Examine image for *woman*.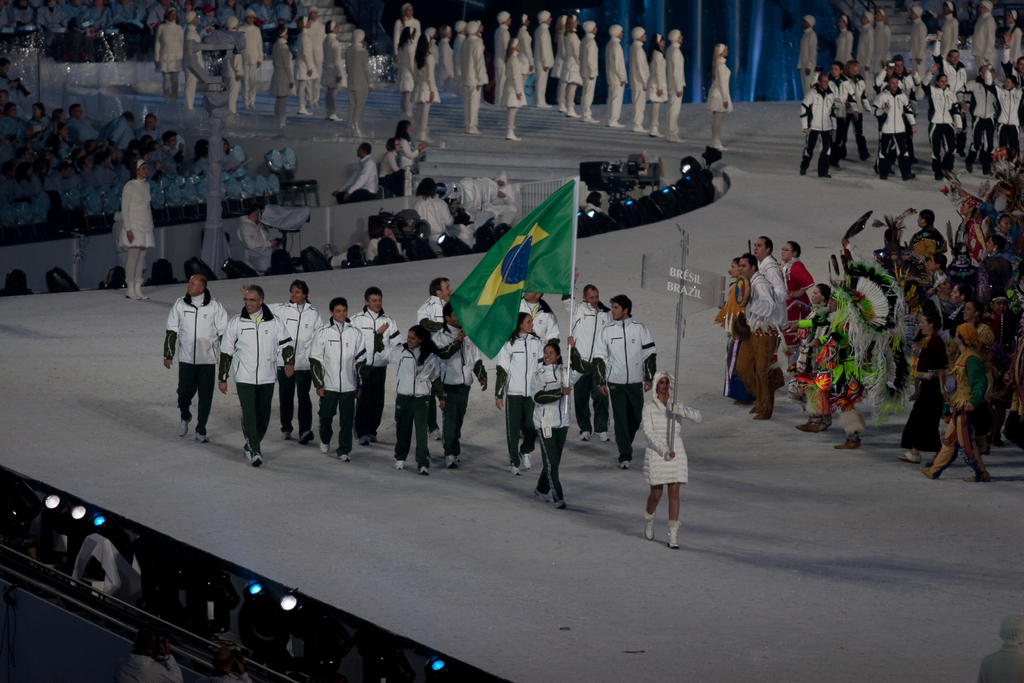
Examination result: [29, 103, 44, 130].
